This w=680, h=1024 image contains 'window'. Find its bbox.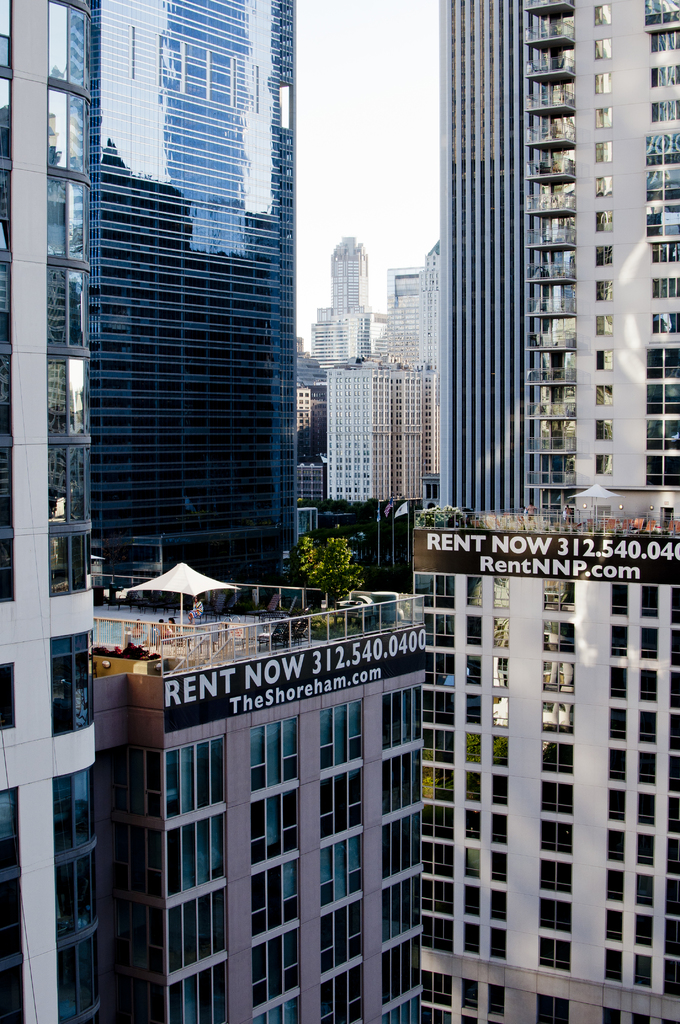
[x1=669, y1=583, x2=679, y2=628].
